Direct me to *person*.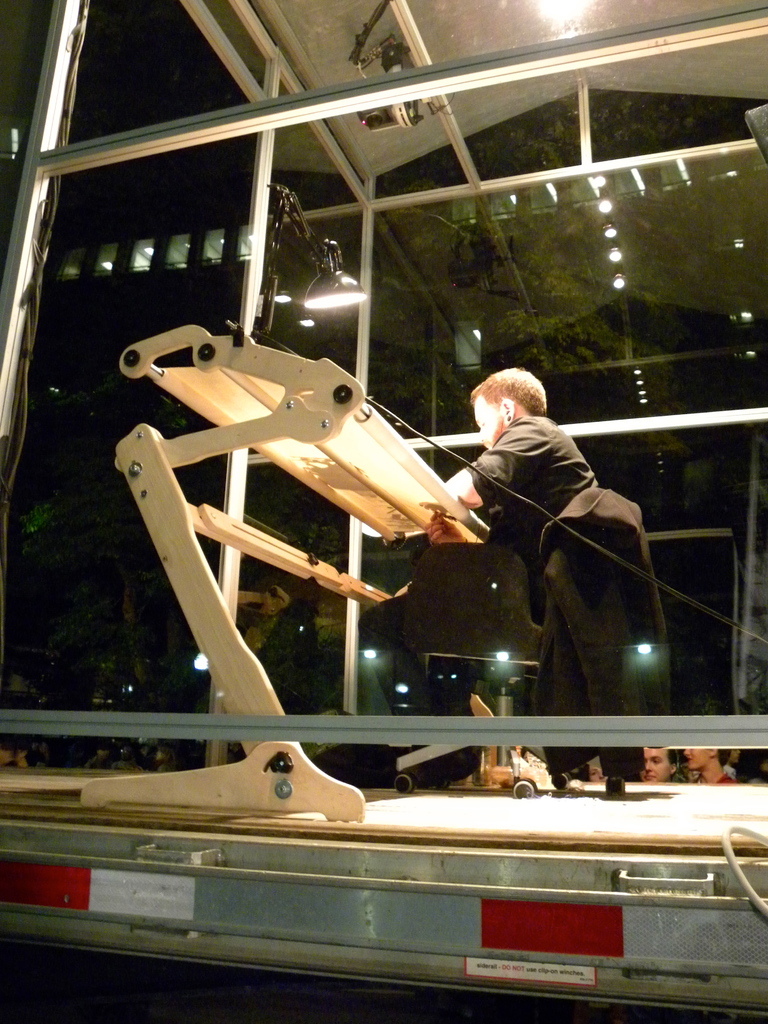
Direction: box=[634, 744, 675, 784].
